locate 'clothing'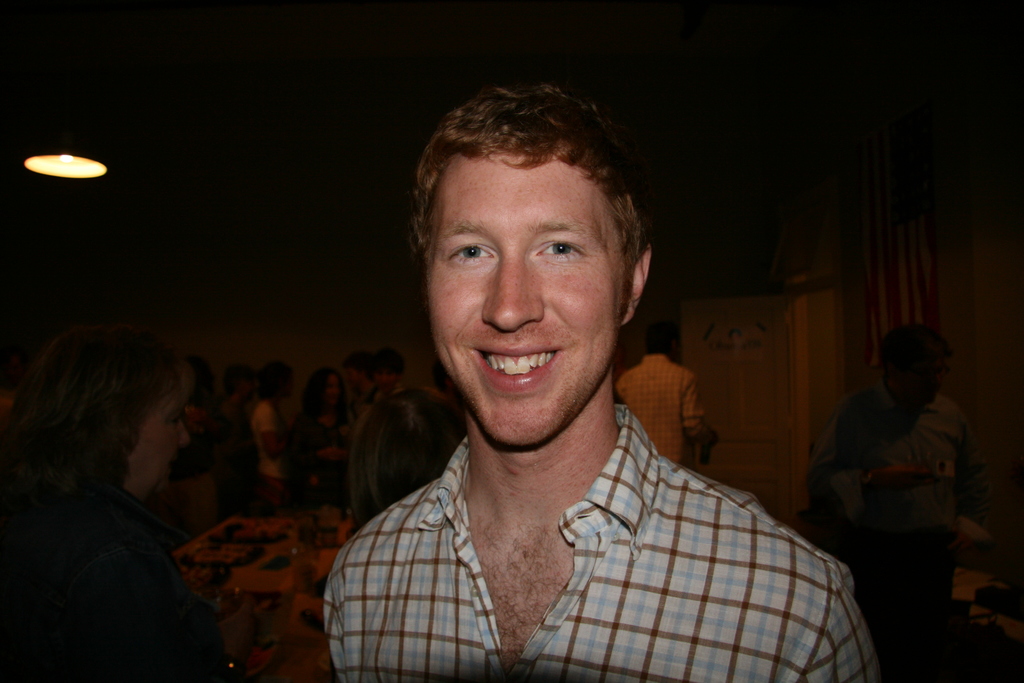
box(612, 352, 699, 453)
